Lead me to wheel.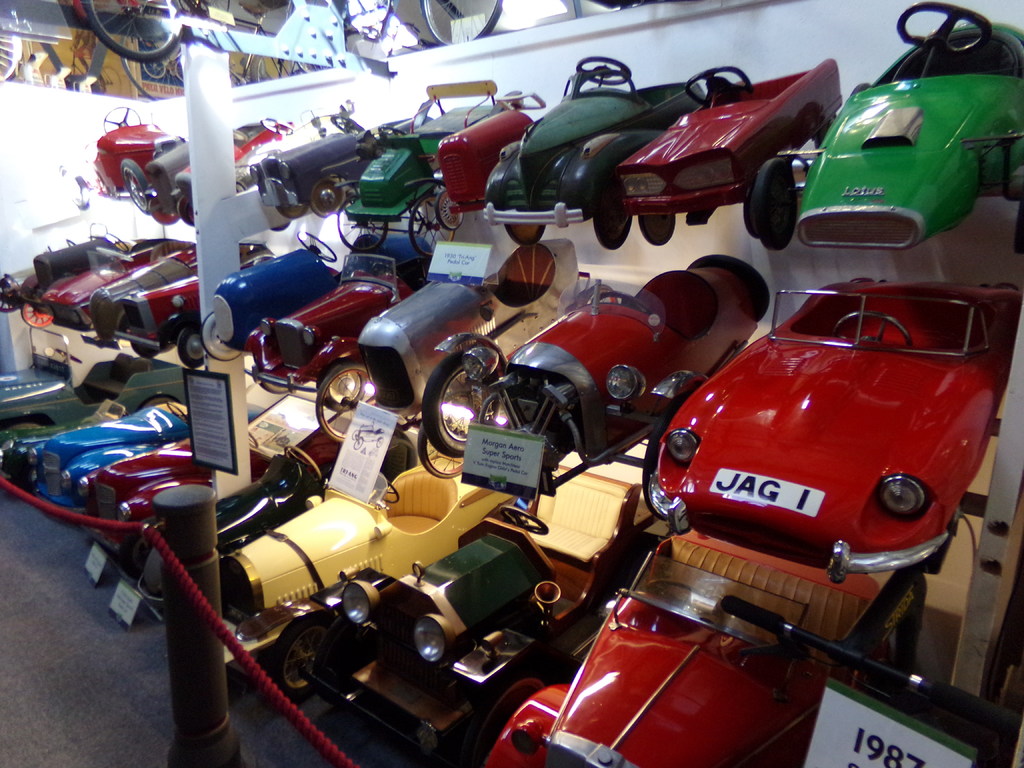
Lead to BBox(177, 328, 212, 368).
